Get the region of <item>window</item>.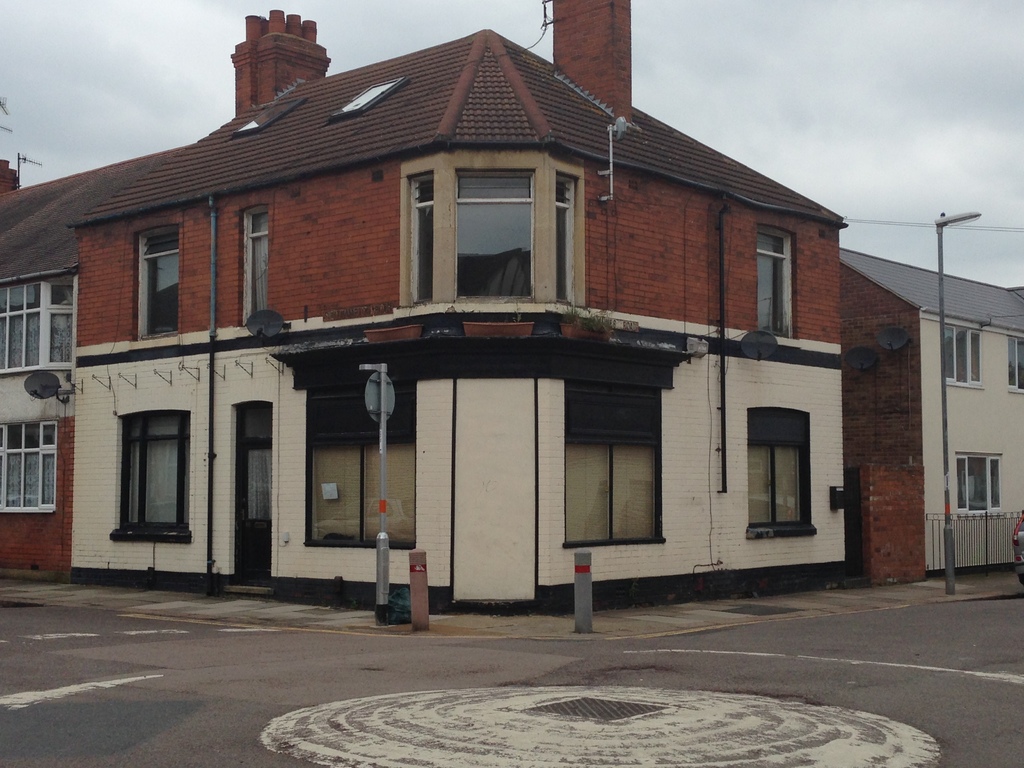
[330, 79, 407, 122].
